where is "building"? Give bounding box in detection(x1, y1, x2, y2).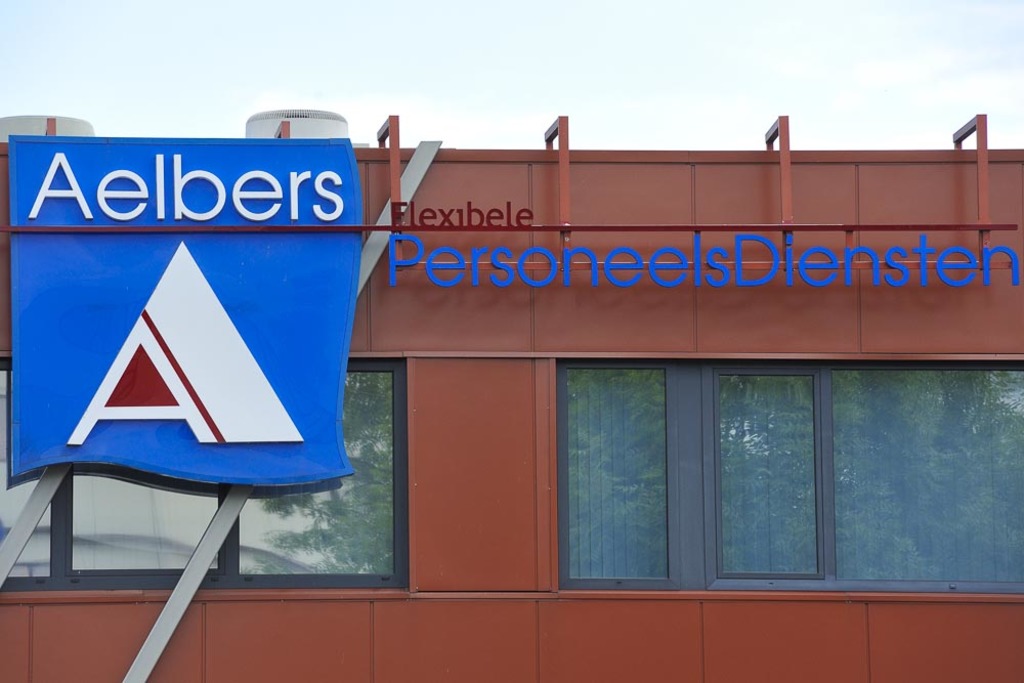
detection(0, 109, 1023, 682).
